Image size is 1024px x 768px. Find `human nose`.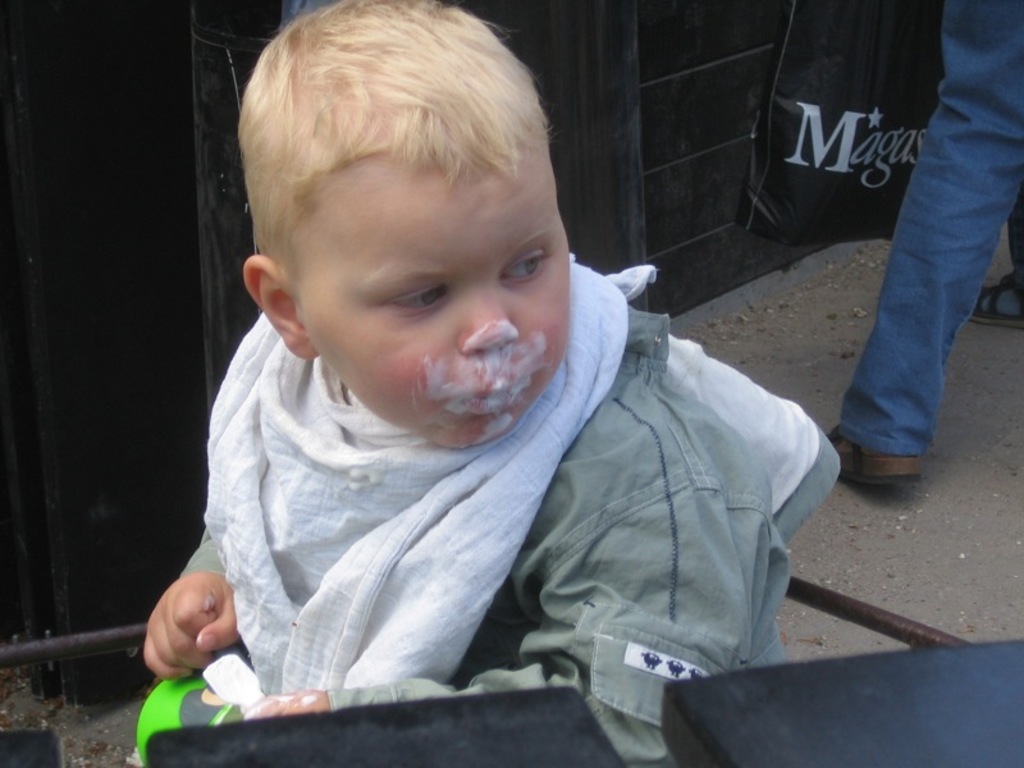
l=457, t=284, r=518, b=358.
